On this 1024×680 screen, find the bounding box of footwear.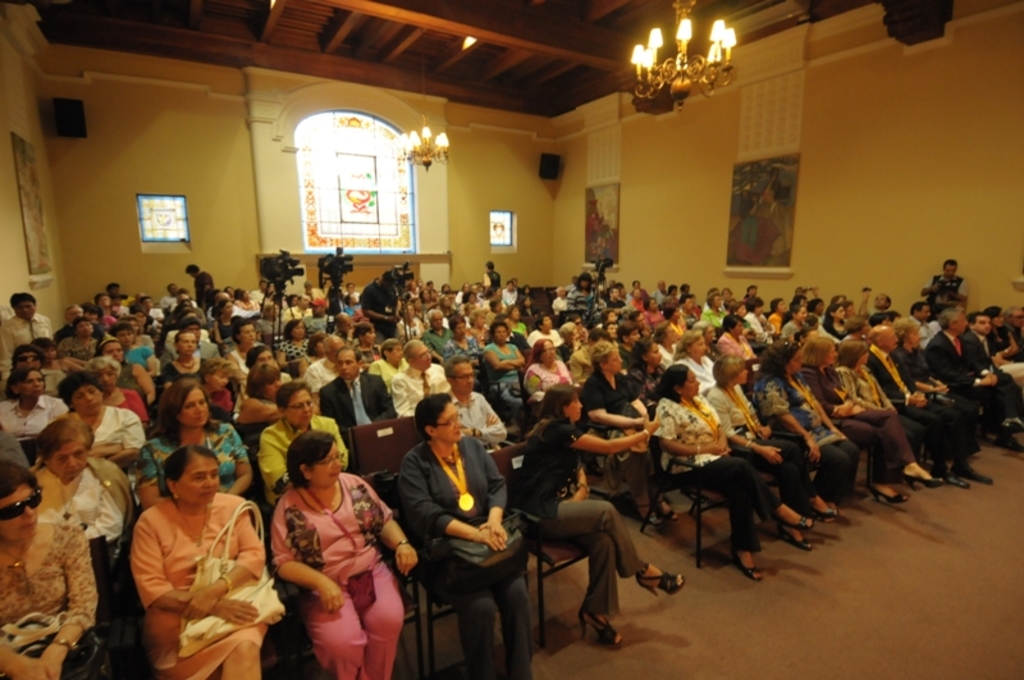
Bounding box: <box>833,502,845,515</box>.
